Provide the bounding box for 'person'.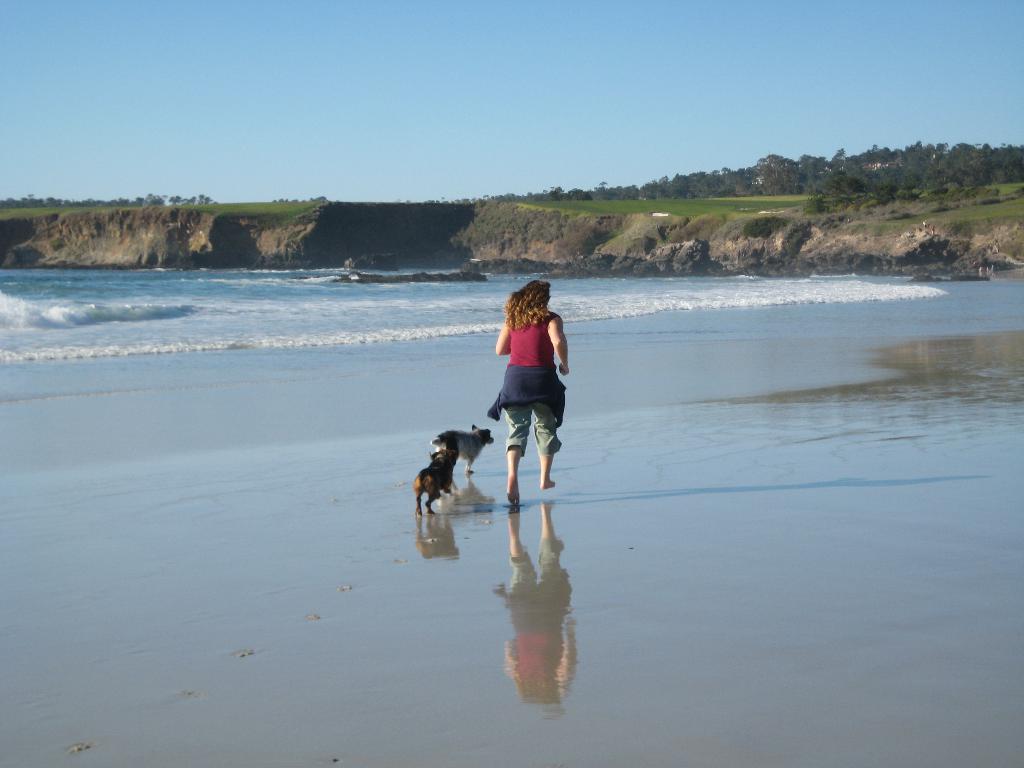
select_region(483, 270, 570, 531).
